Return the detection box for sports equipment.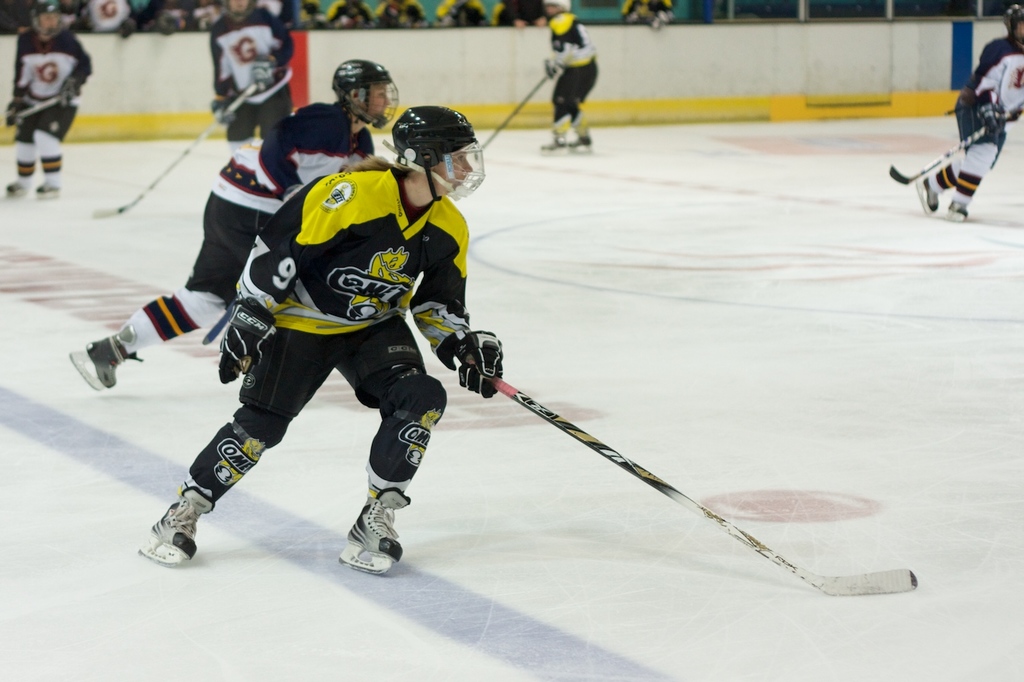
{"x1": 66, "y1": 326, "x2": 144, "y2": 393}.
